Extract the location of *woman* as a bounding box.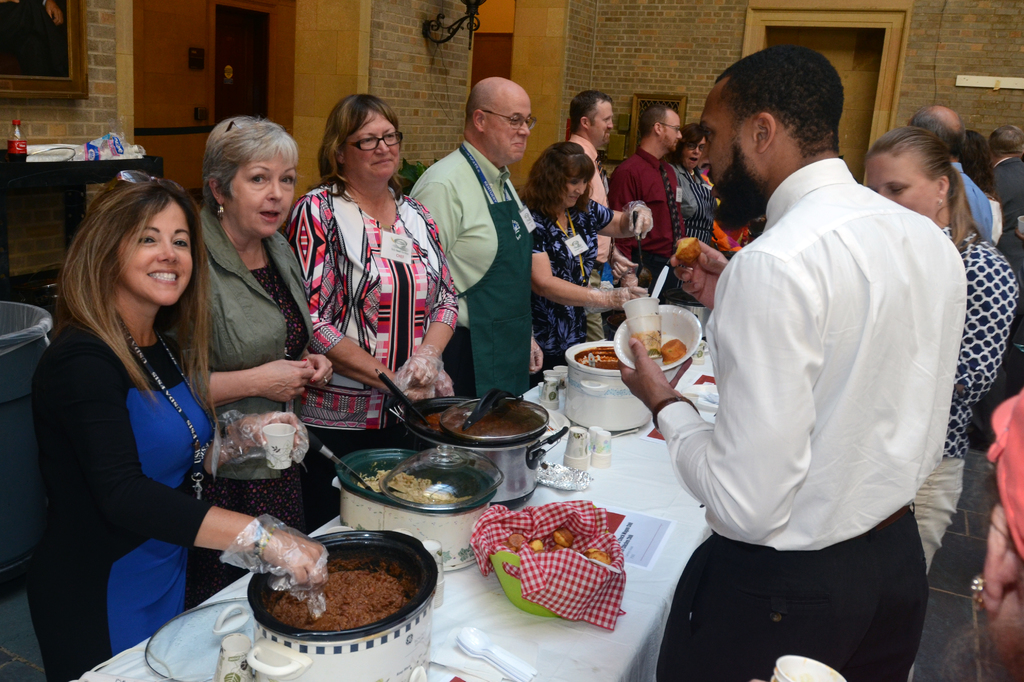
pyautogui.locateOnScreen(17, 176, 330, 681).
